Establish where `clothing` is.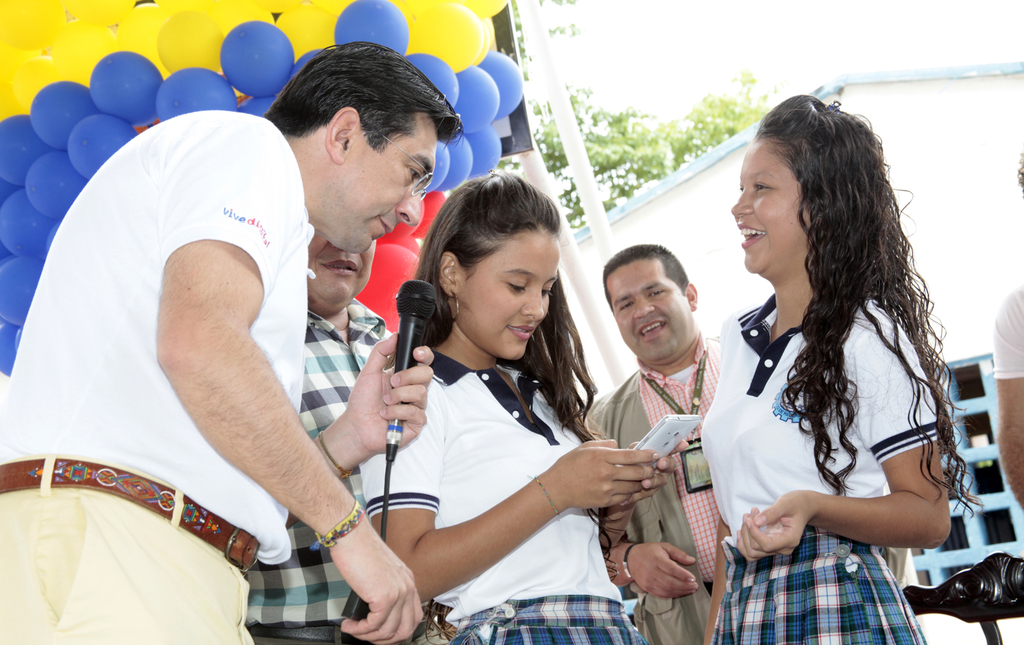
Established at [x1=252, y1=285, x2=415, y2=642].
